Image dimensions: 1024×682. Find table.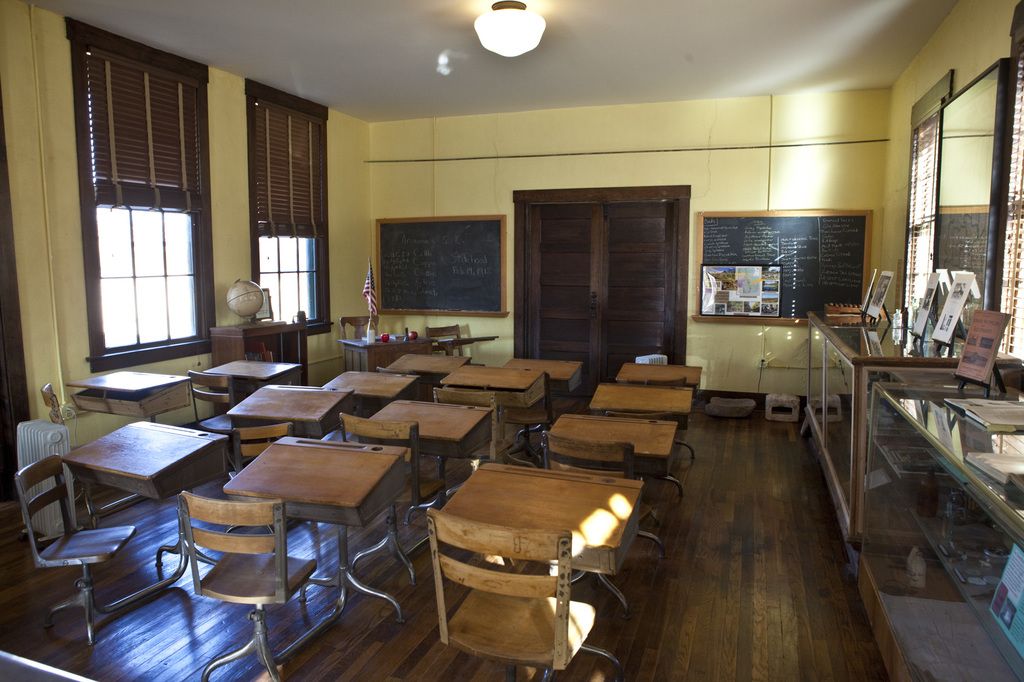
region(67, 420, 234, 612).
